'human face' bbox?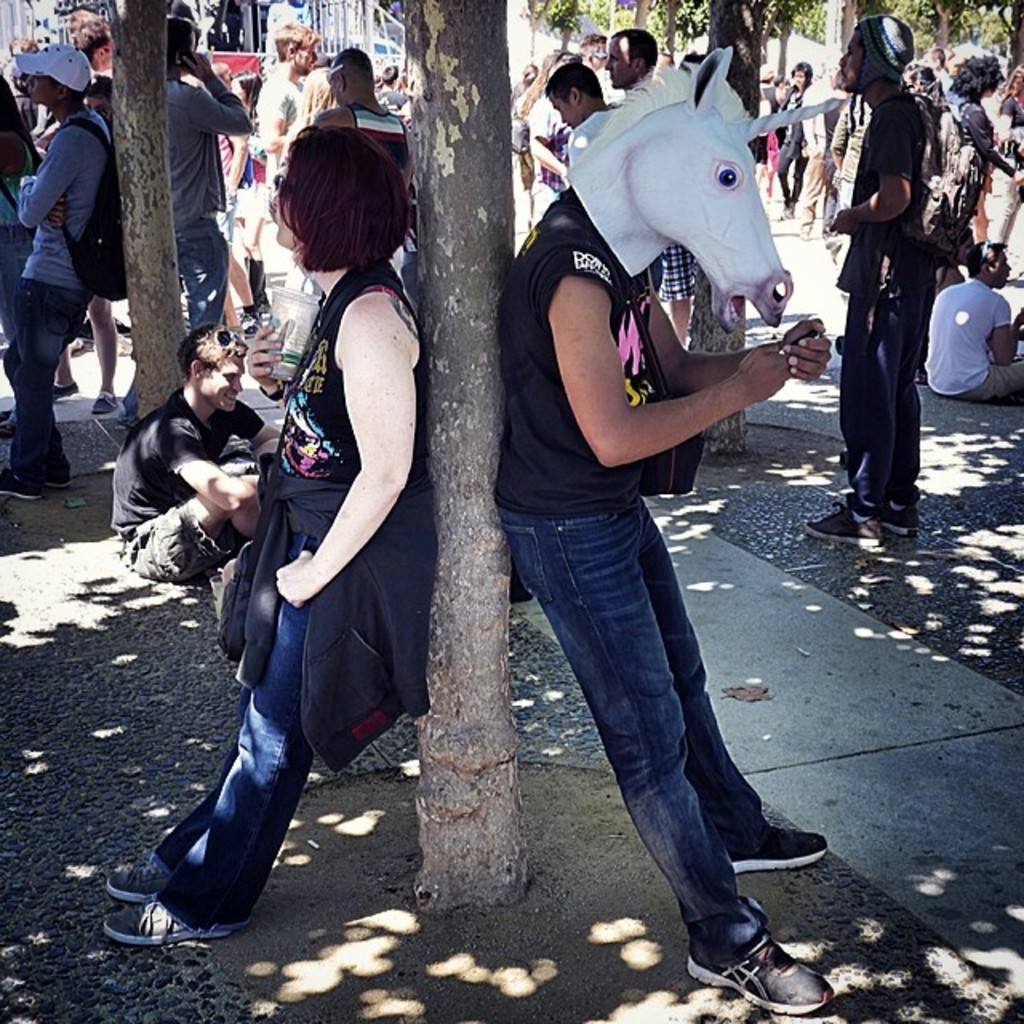
(554,98,570,139)
